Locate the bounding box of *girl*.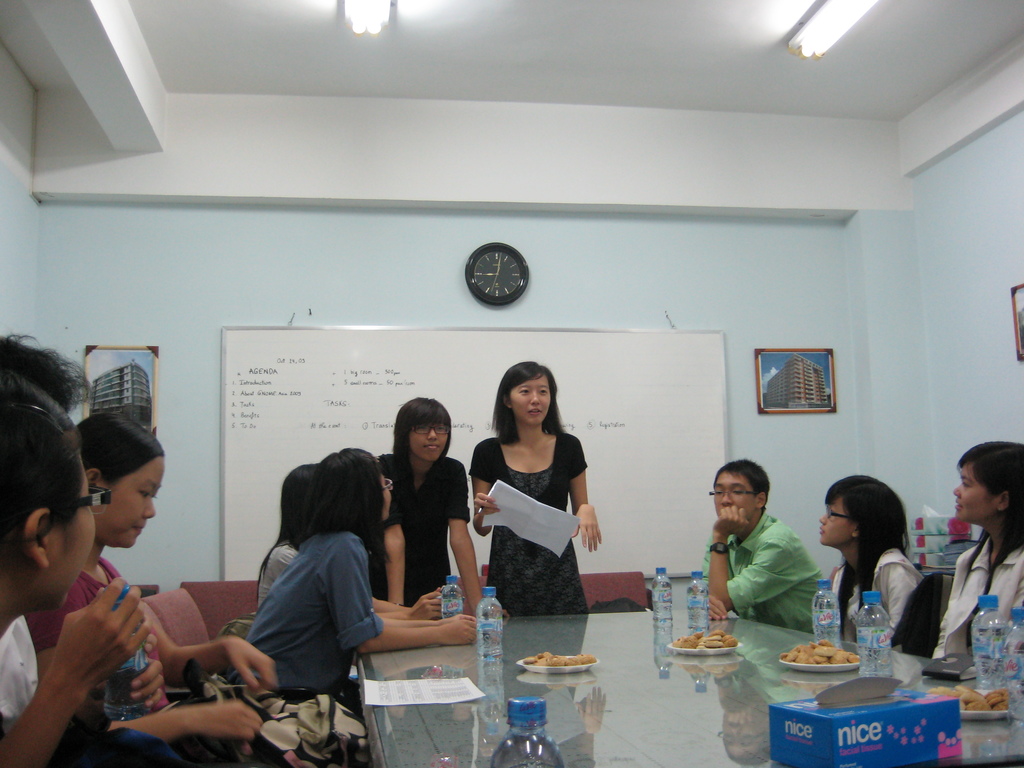
Bounding box: BBox(816, 472, 921, 648).
